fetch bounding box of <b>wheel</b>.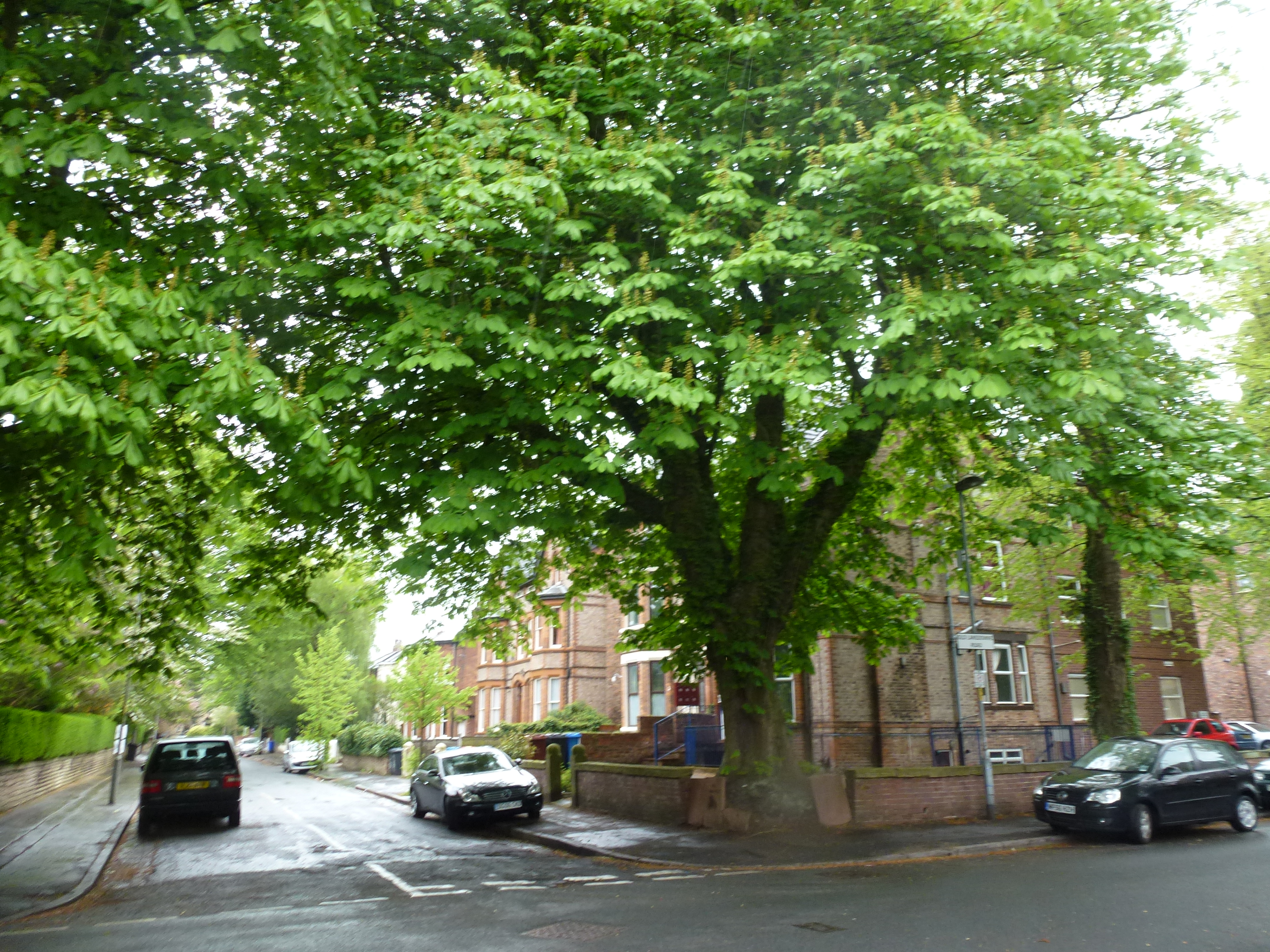
Bbox: x1=121 y1=232 x2=123 y2=241.
